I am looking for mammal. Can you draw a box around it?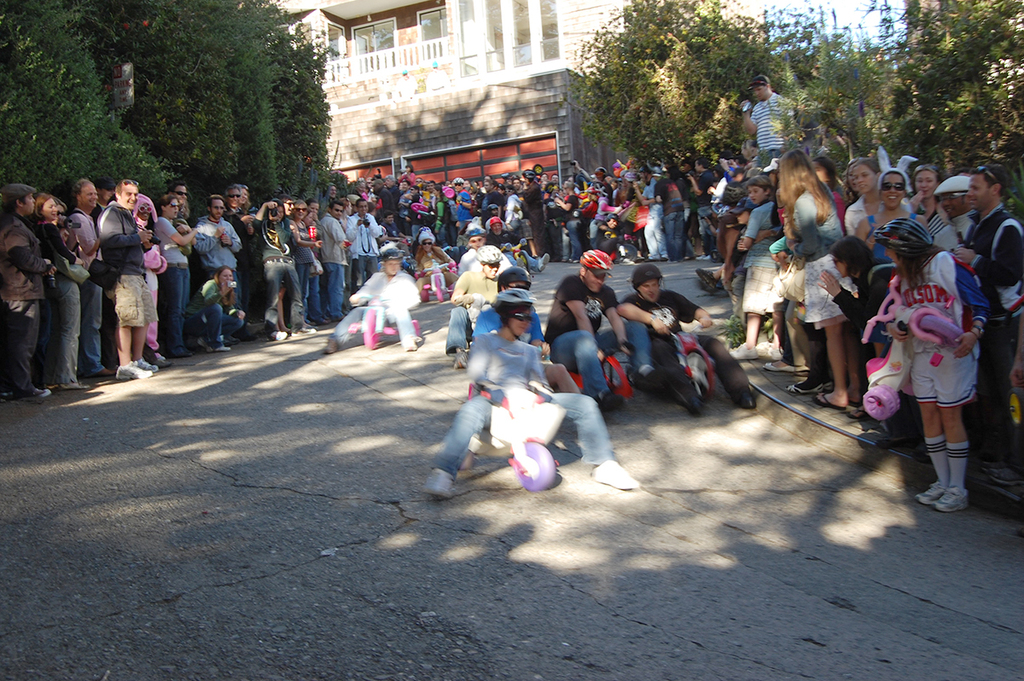
Sure, the bounding box is 421/285/639/498.
